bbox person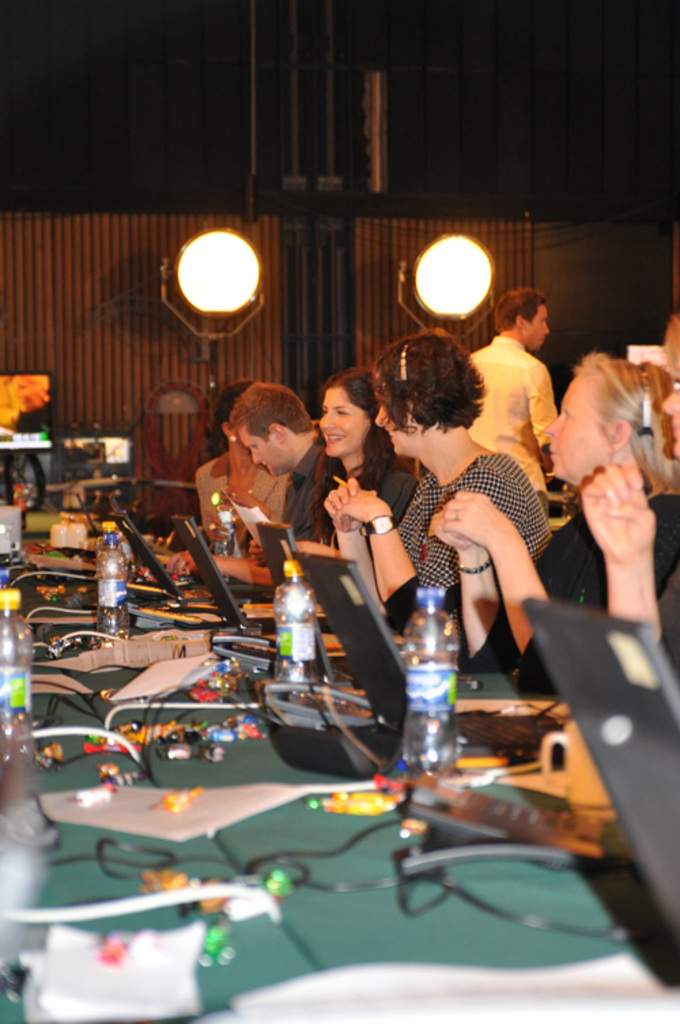
bbox(306, 363, 420, 567)
